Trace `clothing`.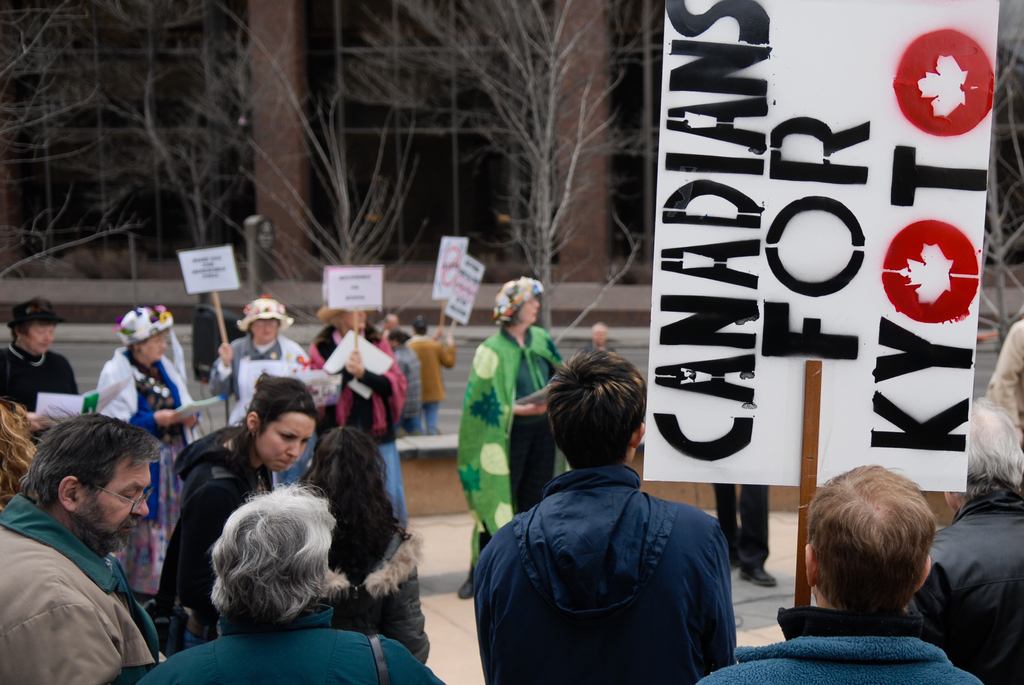
Traced to left=714, top=481, right=769, bottom=567.
